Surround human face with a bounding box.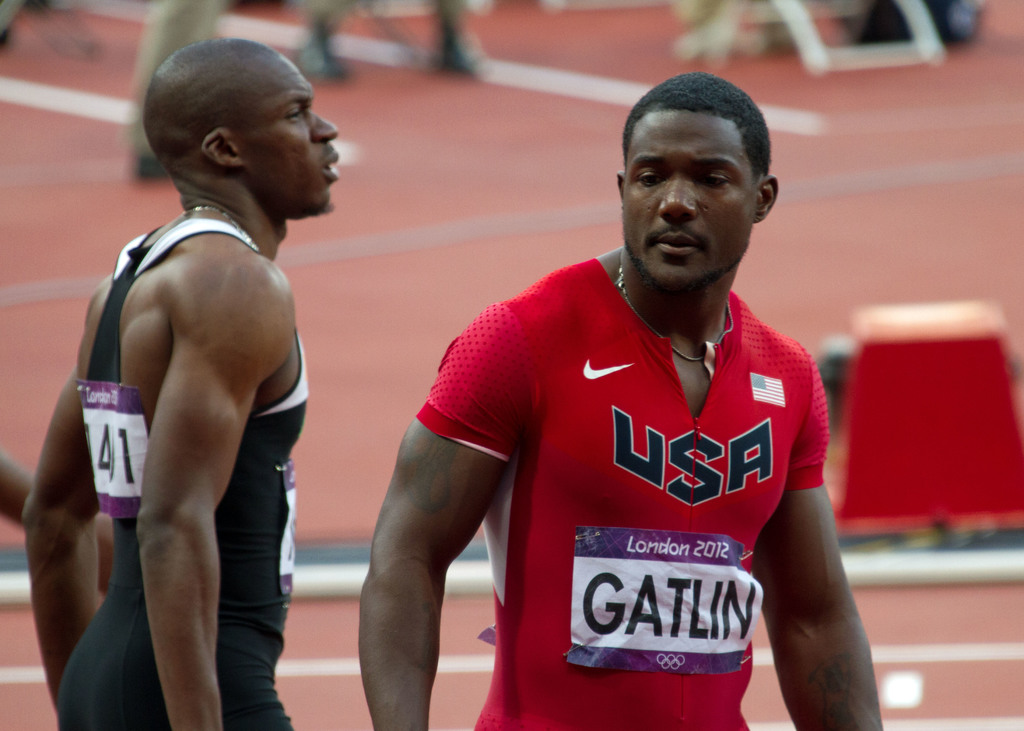
x1=252, y1=63, x2=345, y2=221.
